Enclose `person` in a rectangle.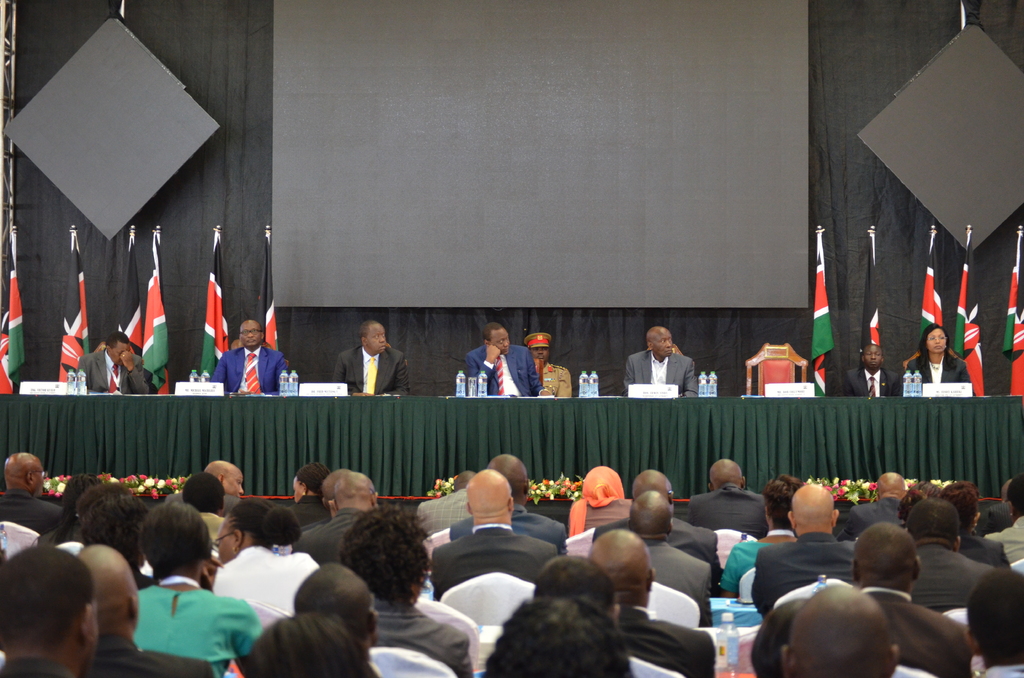
locate(836, 343, 899, 394).
